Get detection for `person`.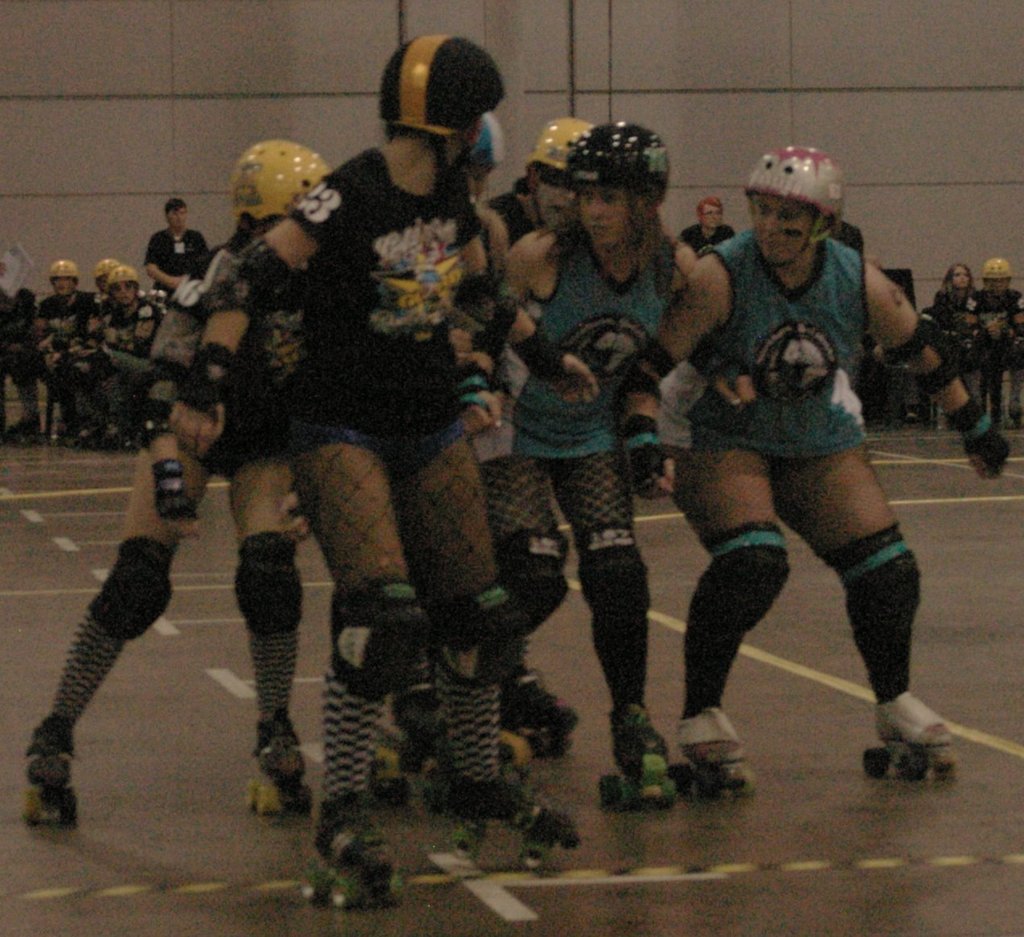
Detection: rect(80, 251, 120, 354).
